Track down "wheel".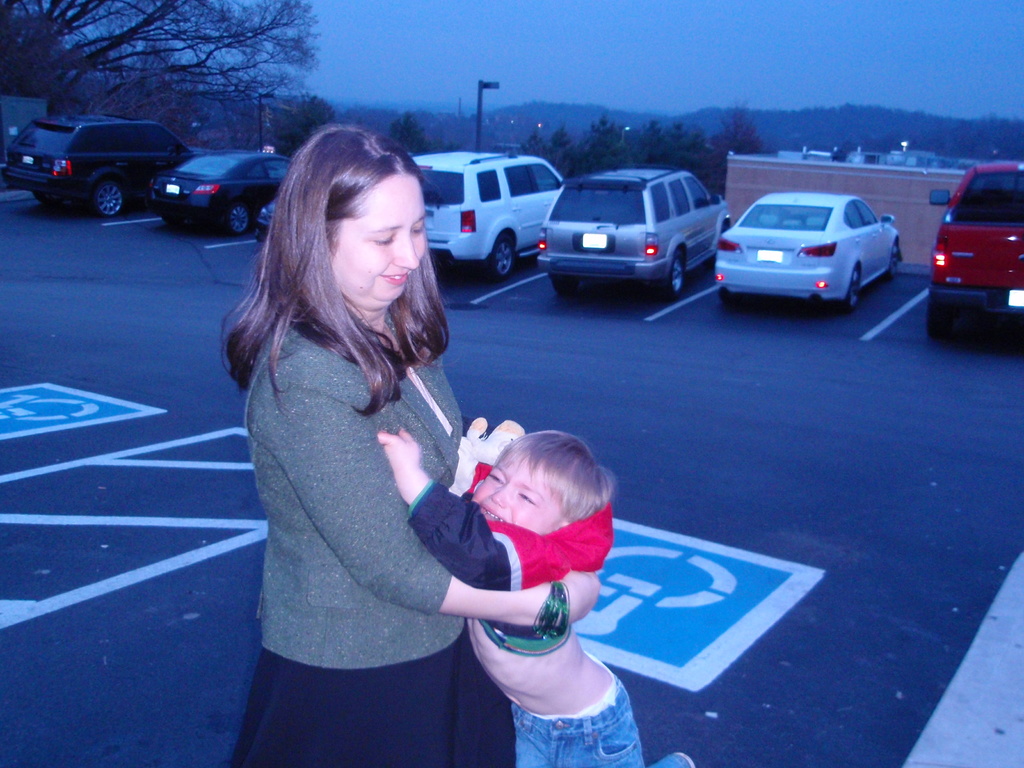
Tracked to region(844, 268, 864, 310).
